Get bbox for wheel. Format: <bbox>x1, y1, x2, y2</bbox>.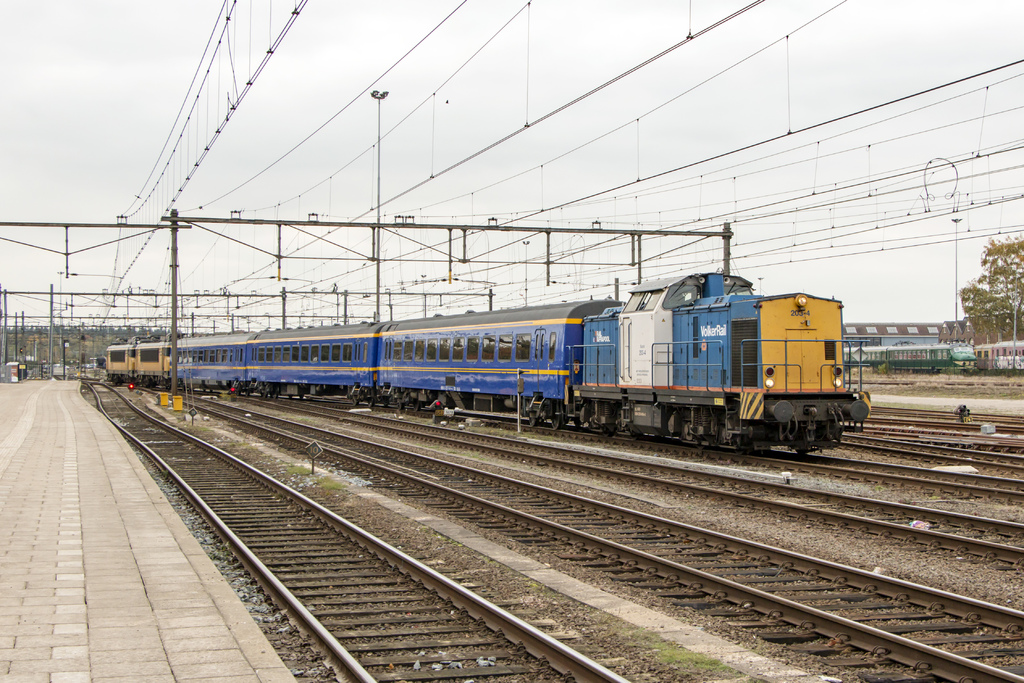
<bbox>244, 387, 251, 397</bbox>.
